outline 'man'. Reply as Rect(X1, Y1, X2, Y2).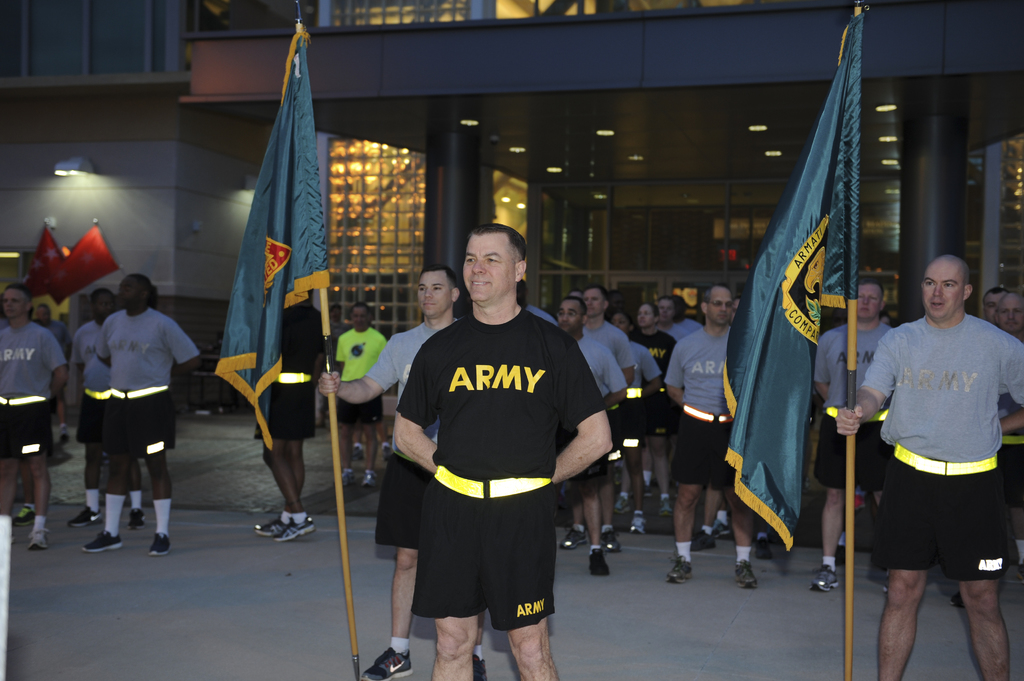
Rect(252, 302, 329, 543).
